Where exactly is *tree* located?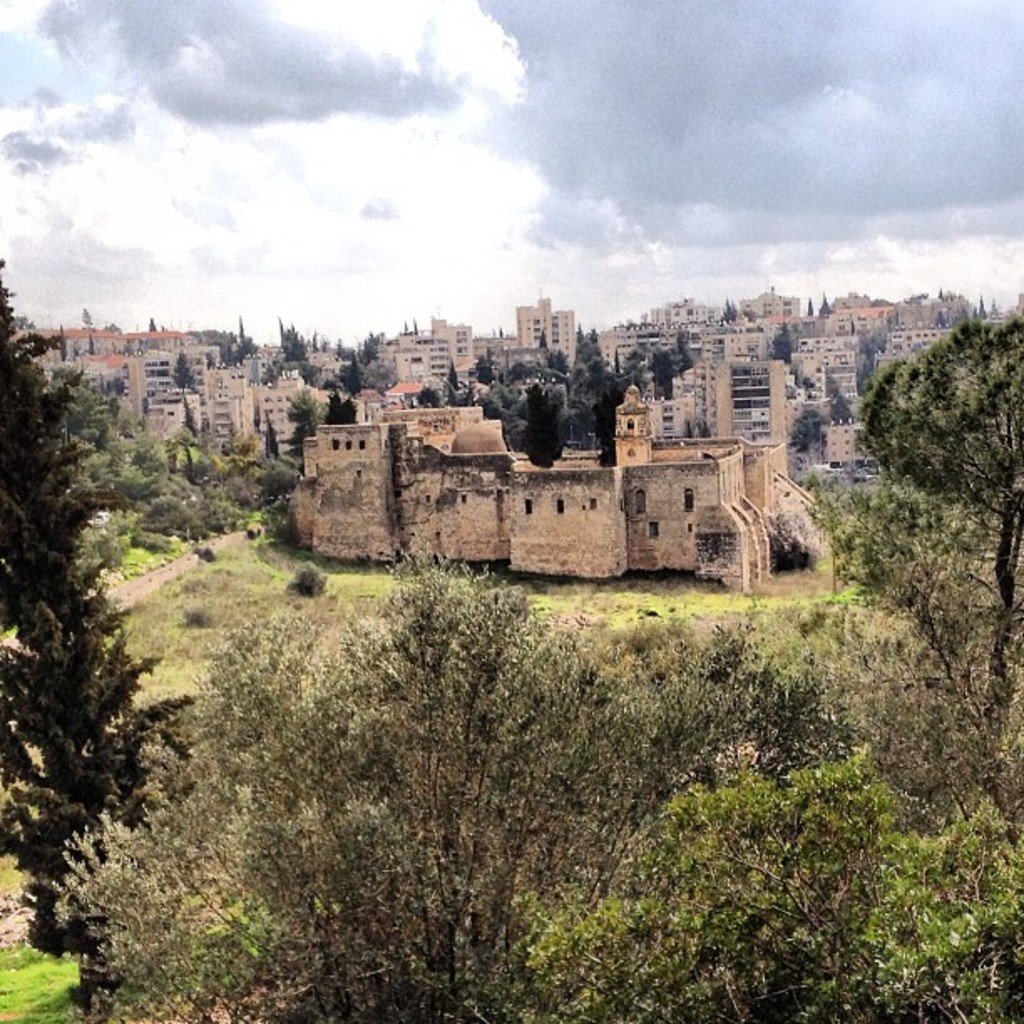
Its bounding box is (925,281,952,305).
